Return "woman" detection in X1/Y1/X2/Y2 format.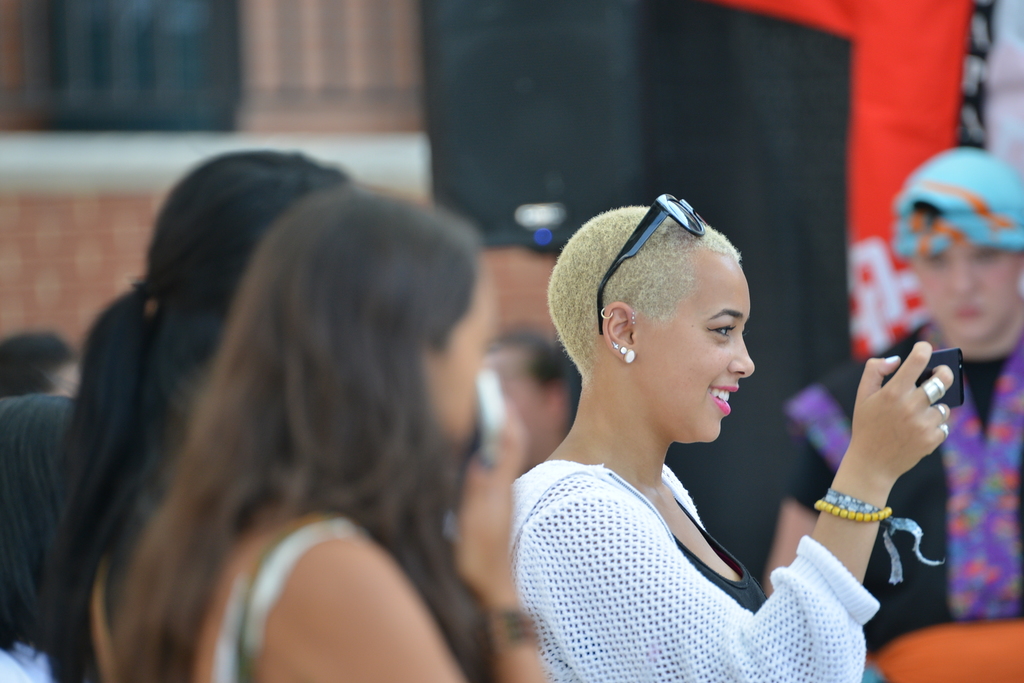
0/331/85/396.
